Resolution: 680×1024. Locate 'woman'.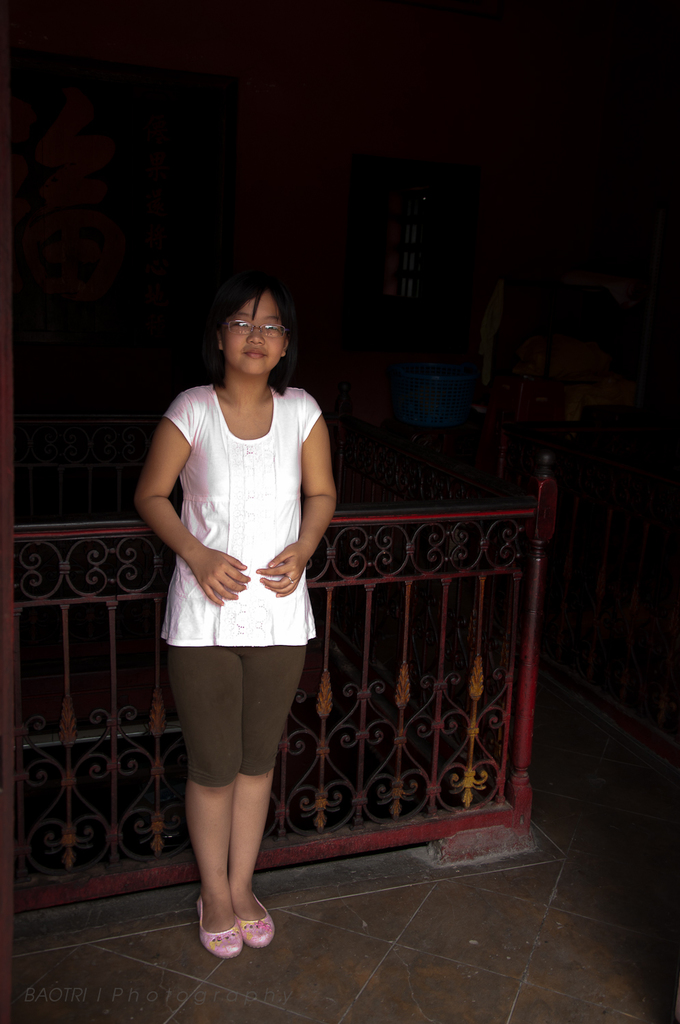
rect(132, 275, 343, 948).
